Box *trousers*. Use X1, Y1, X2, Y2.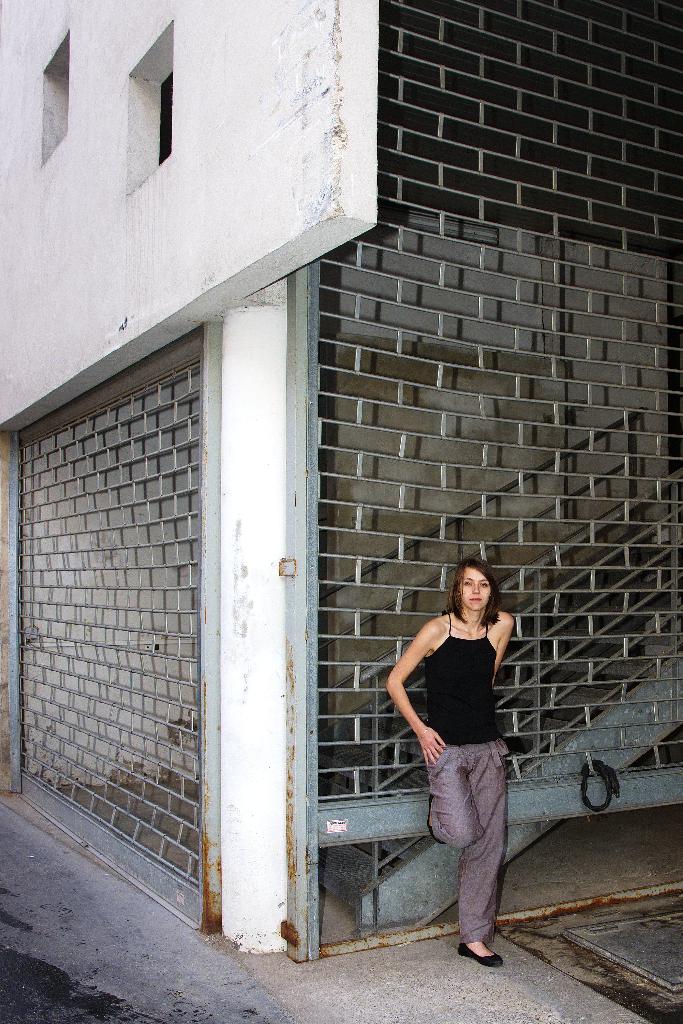
418, 742, 515, 927.
